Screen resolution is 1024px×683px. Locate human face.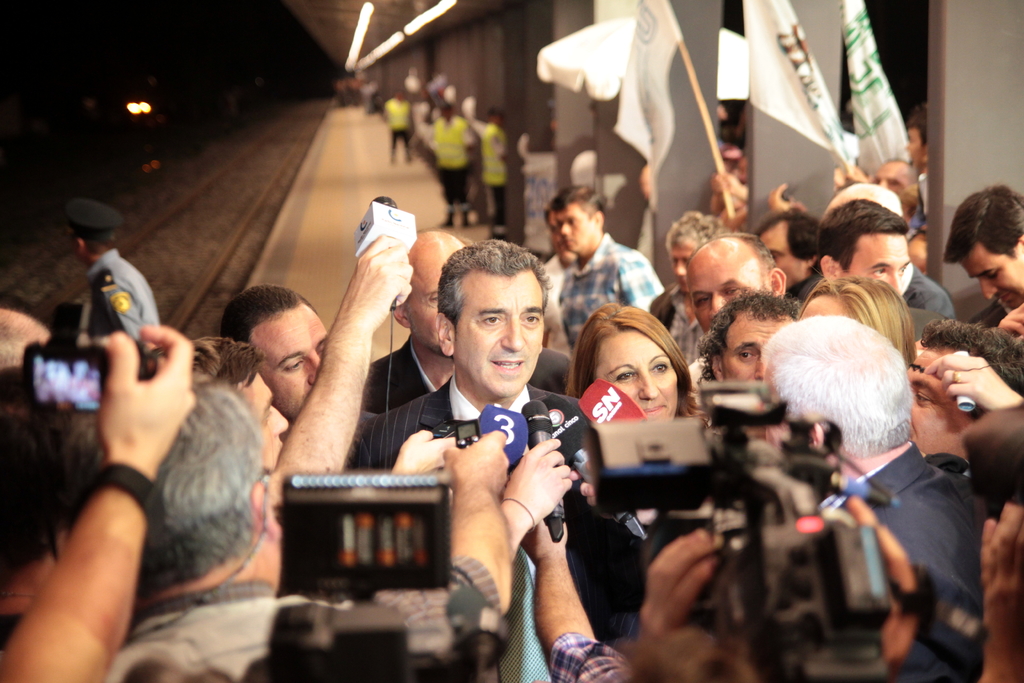
905,126,927,167.
